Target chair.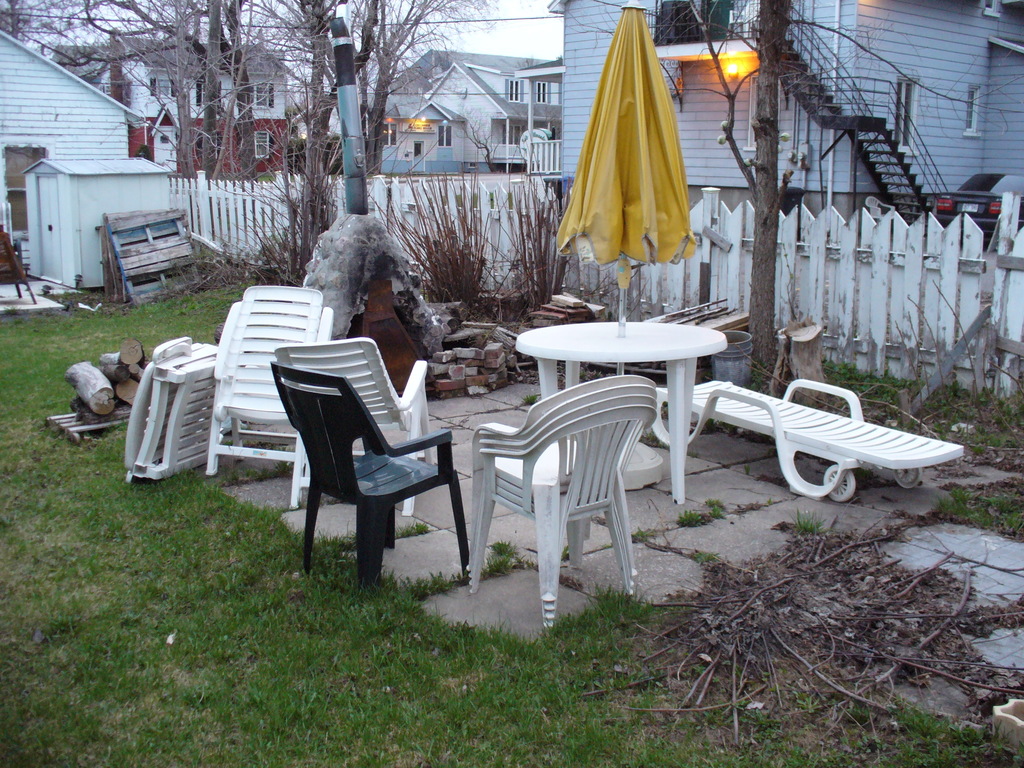
Target region: 121, 336, 227, 481.
